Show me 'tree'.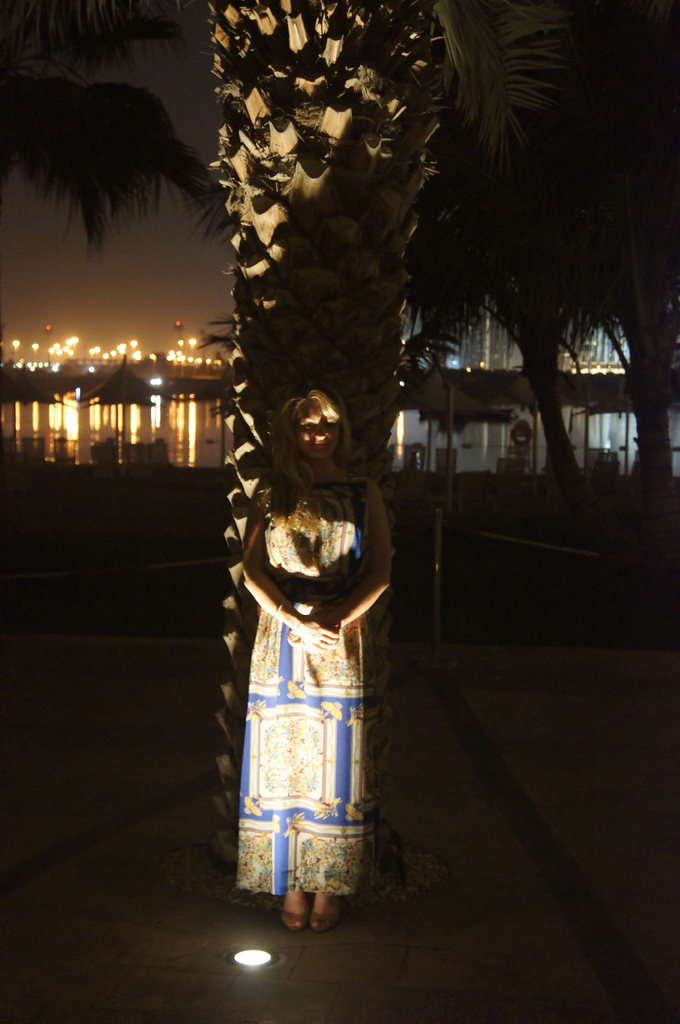
'tree' is here: locate(184, 0, 638, 886).
